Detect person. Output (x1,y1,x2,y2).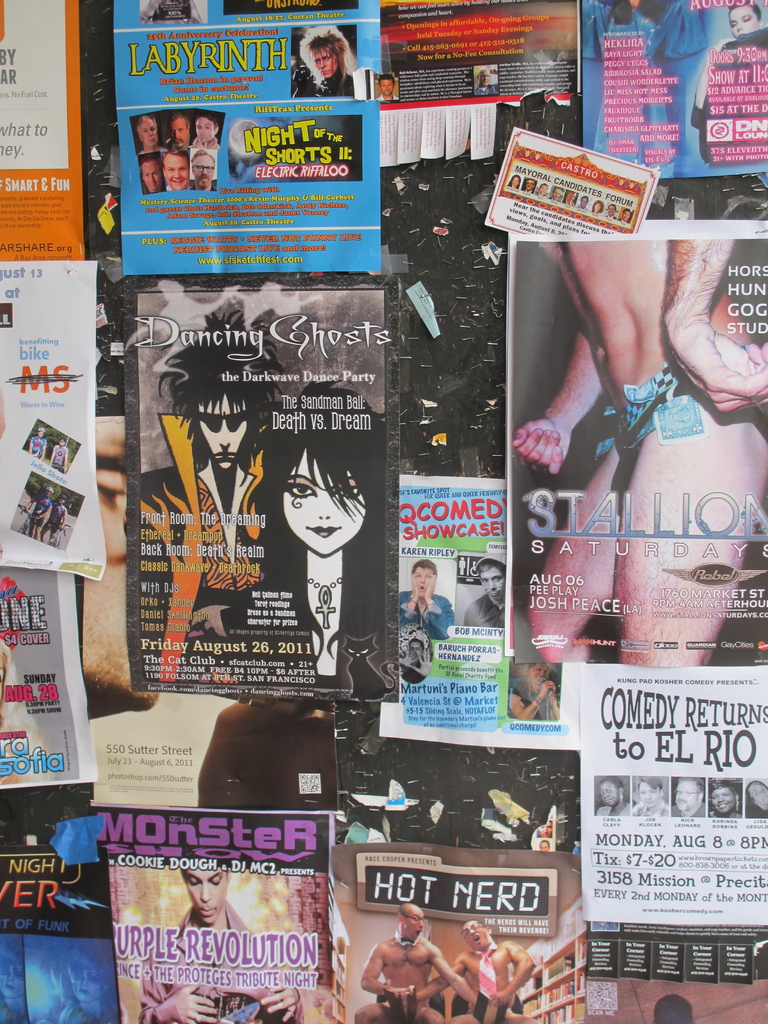
(159,111,184,144).
